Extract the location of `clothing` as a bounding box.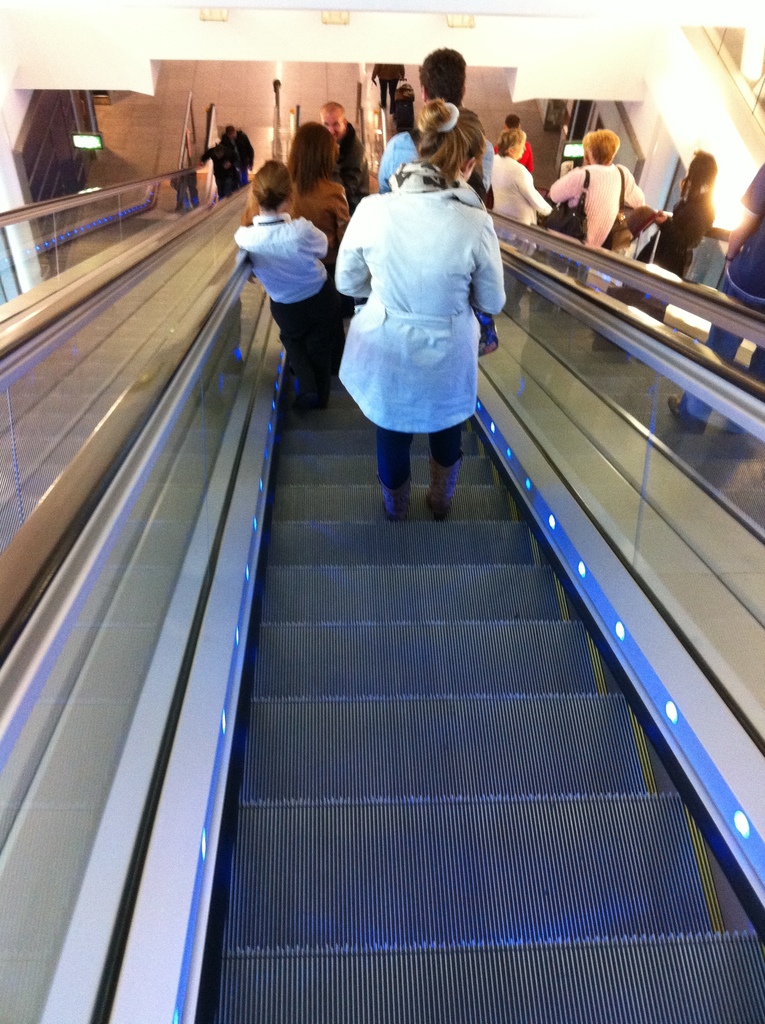
rect(373, 61, 404, 111).
